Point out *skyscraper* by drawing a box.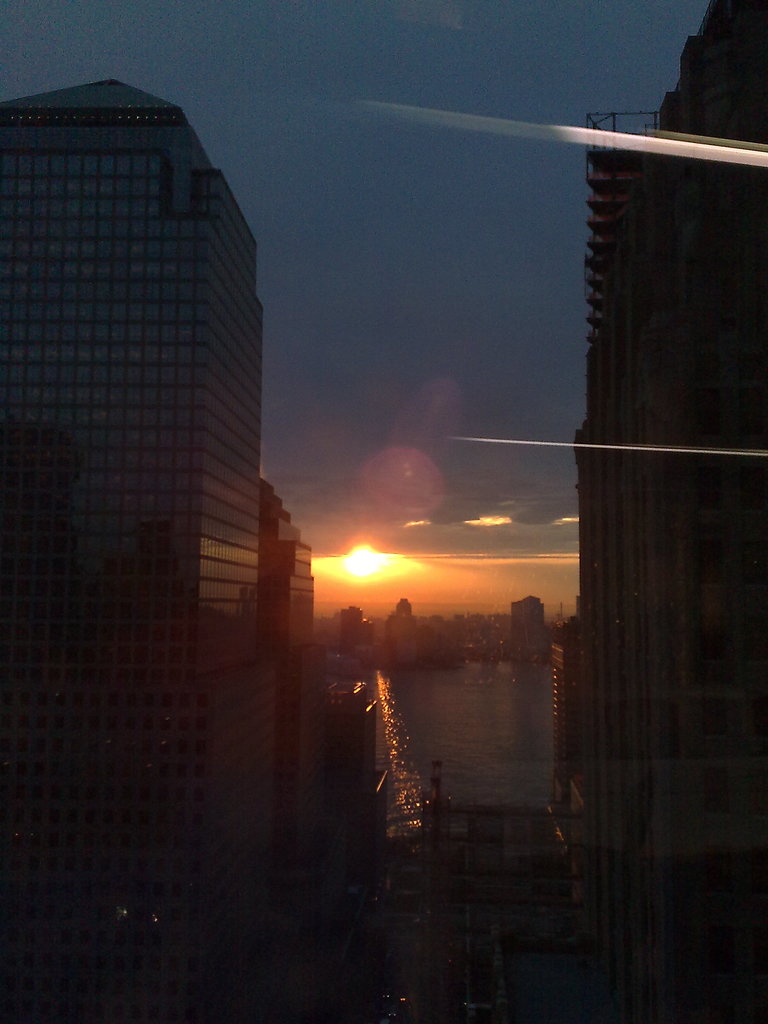
locate(267, 483, 323, 895).
